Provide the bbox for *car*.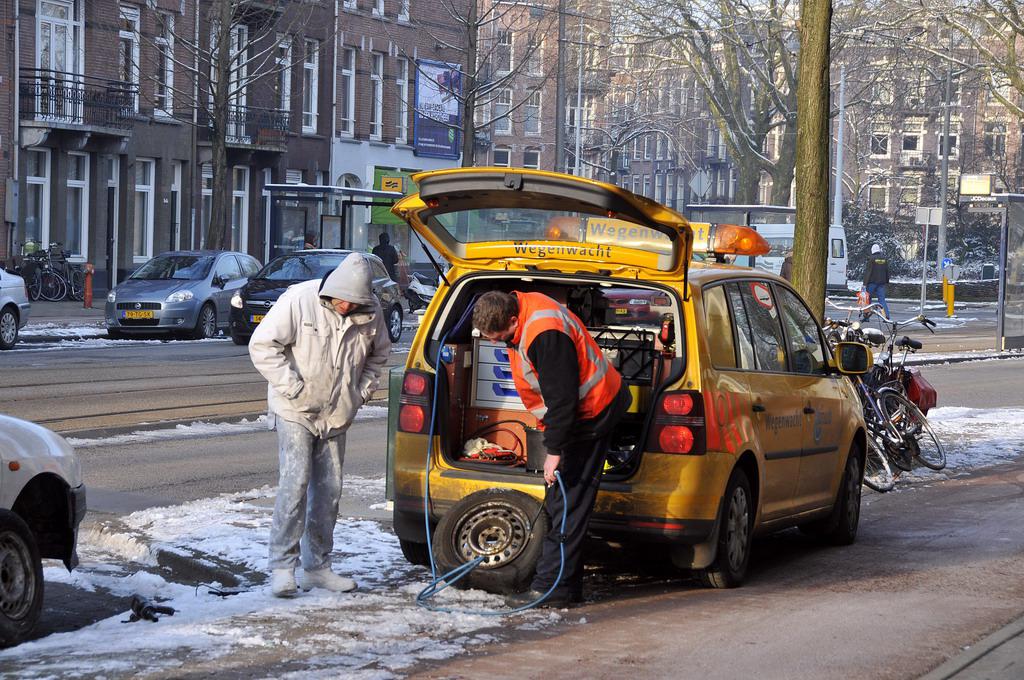
<bbox>226, 247, 403, 347</bbox>.
